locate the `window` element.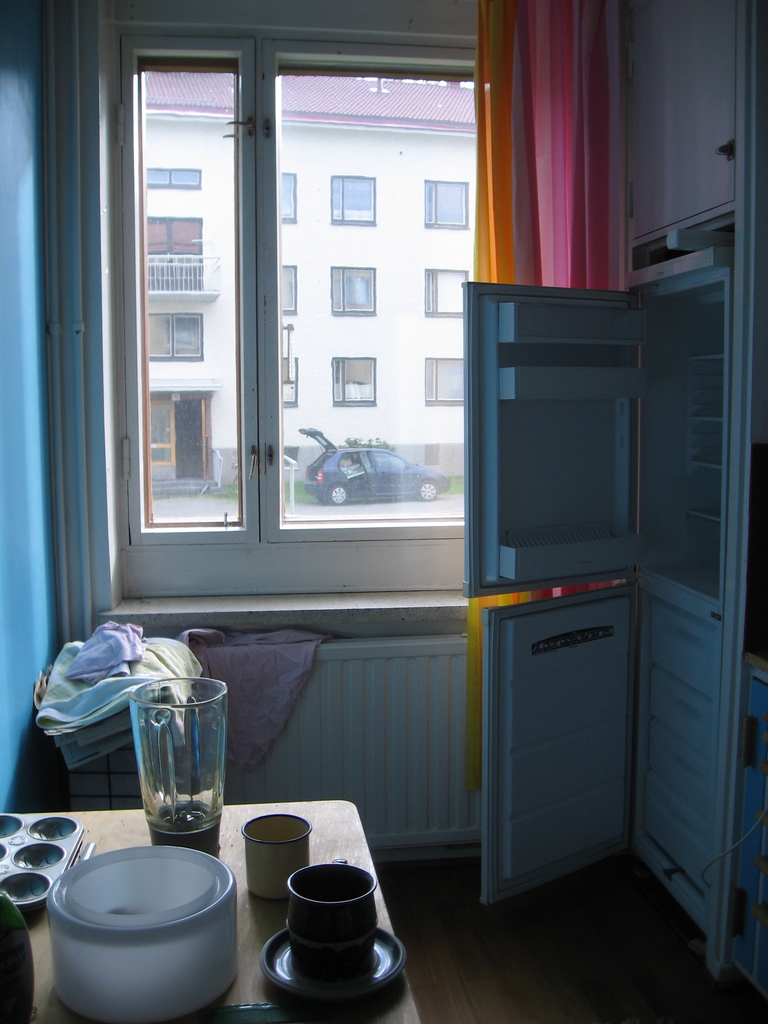
Element bbox: select_region(424, 180, 471, 230).
